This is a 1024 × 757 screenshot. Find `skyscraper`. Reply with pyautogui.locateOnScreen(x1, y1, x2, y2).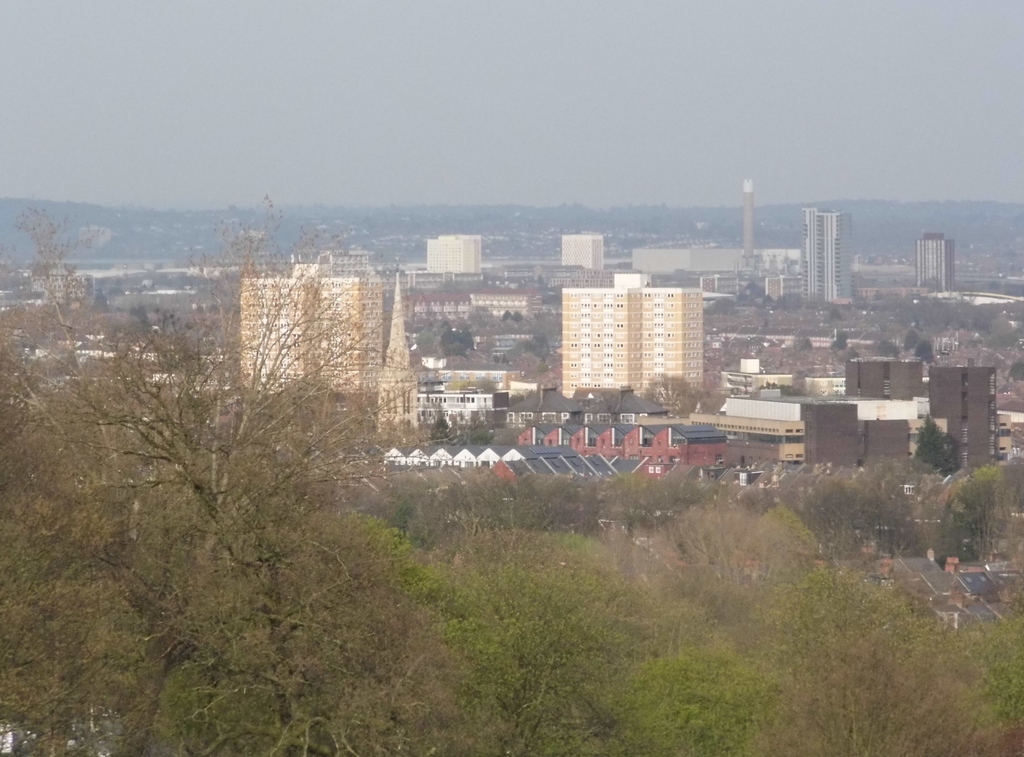
pyautogui.locateOnScreen(801, 205, 852, 307).
